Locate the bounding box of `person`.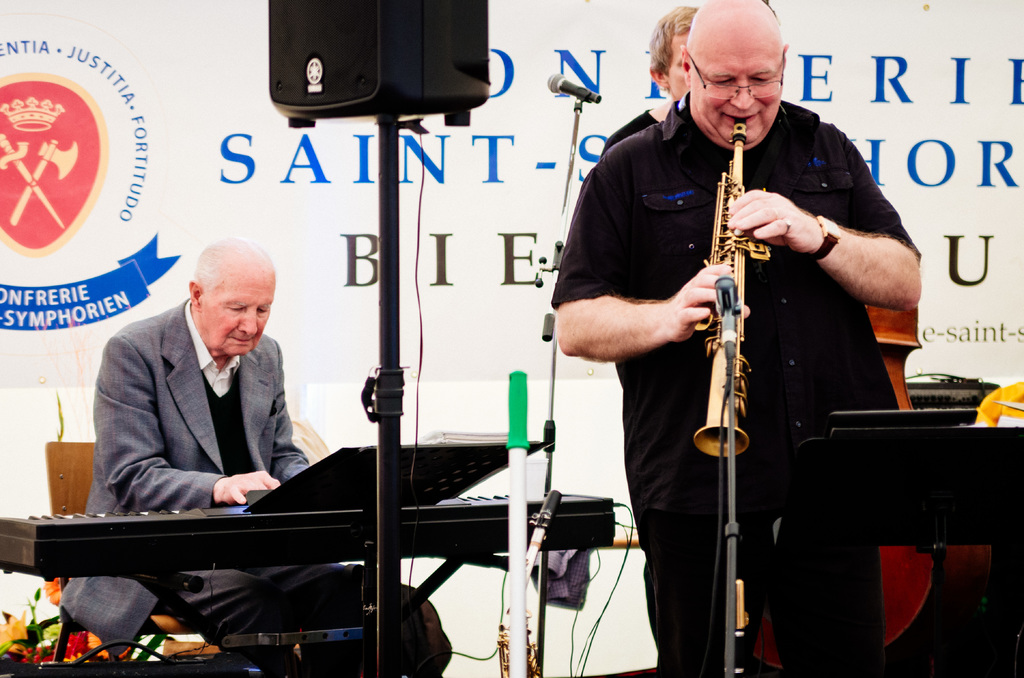
Bounding box: left=552, top=0, right=921, bottom=677.
